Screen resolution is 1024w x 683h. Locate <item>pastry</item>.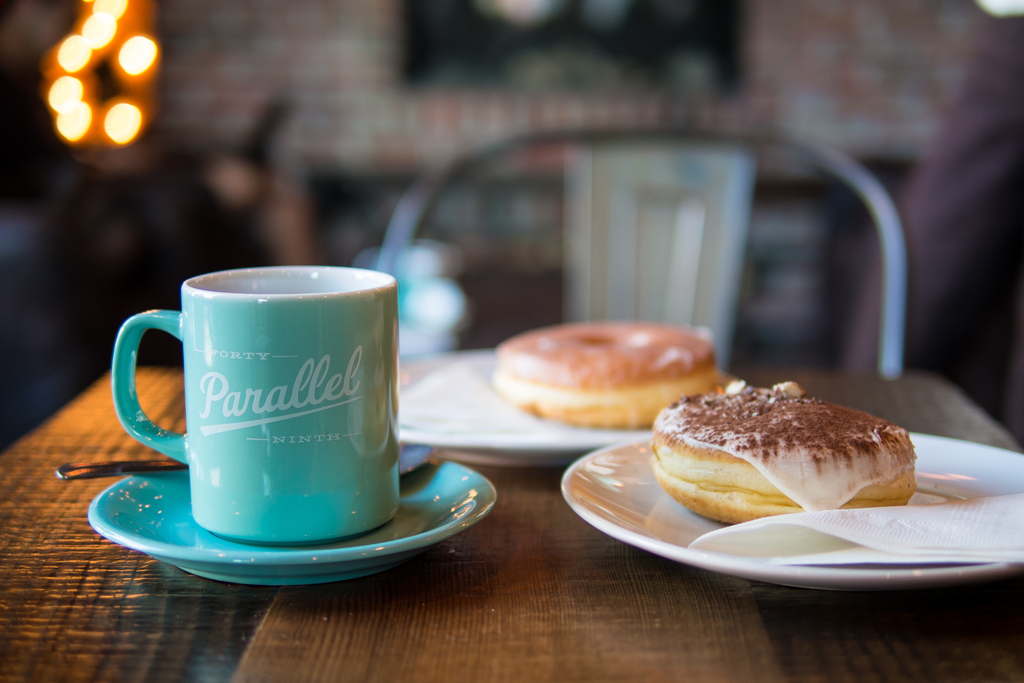
<box>489,323,719,427</box>.
